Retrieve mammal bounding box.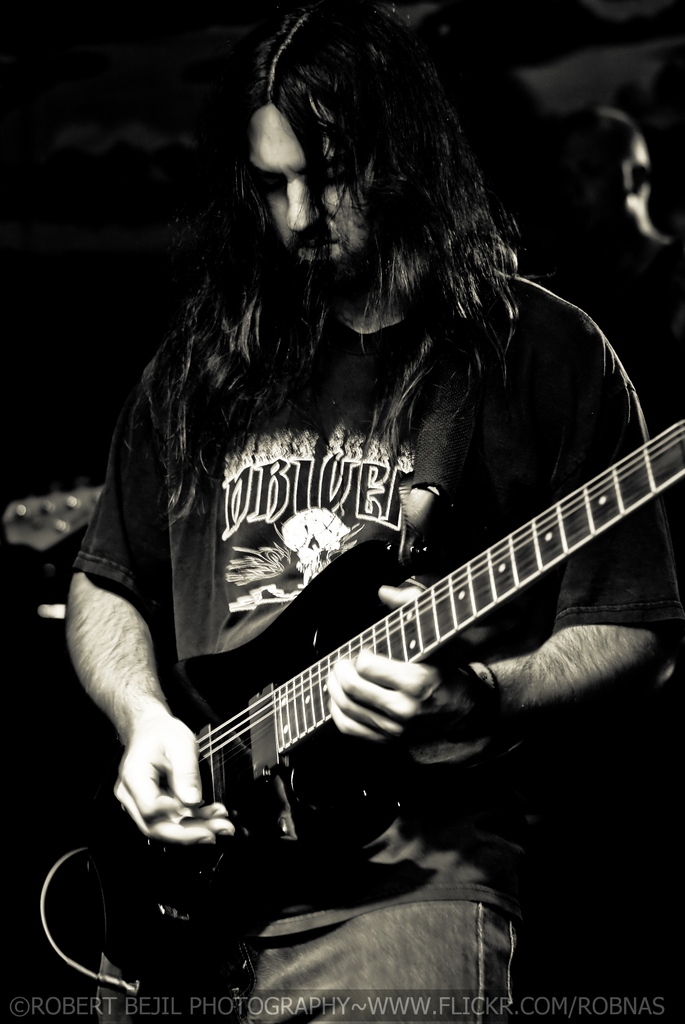
Bounding box: box(63, 4, 684, 1023).
